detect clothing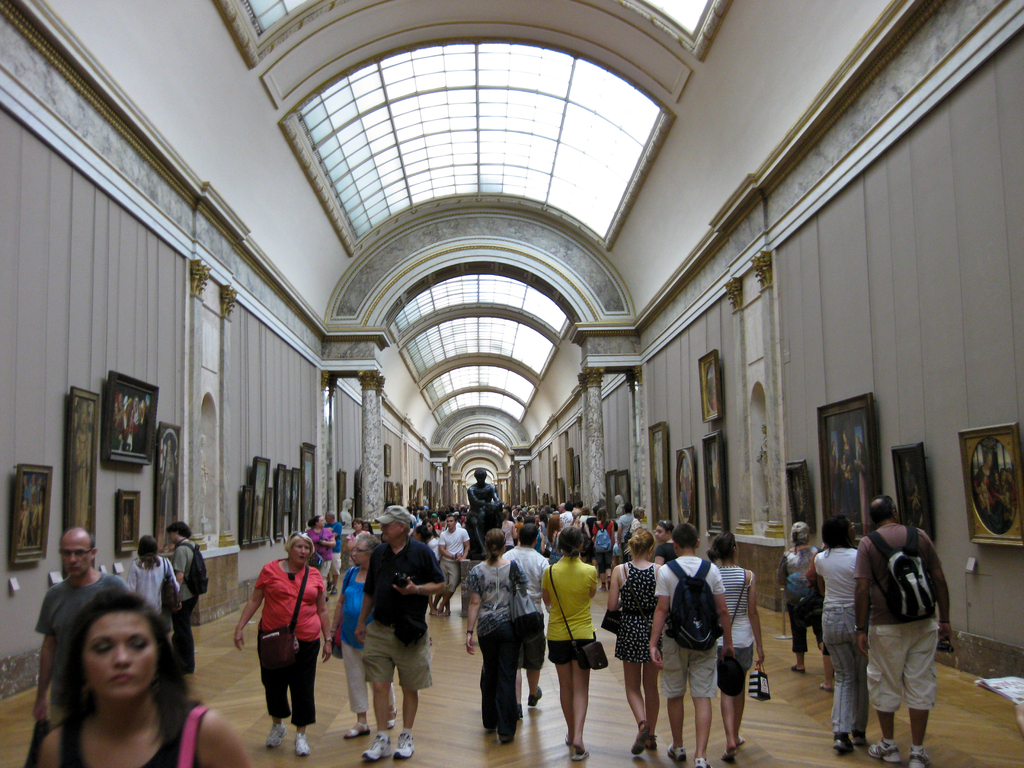
(left=620, top=566, right=662, bottom=662)
